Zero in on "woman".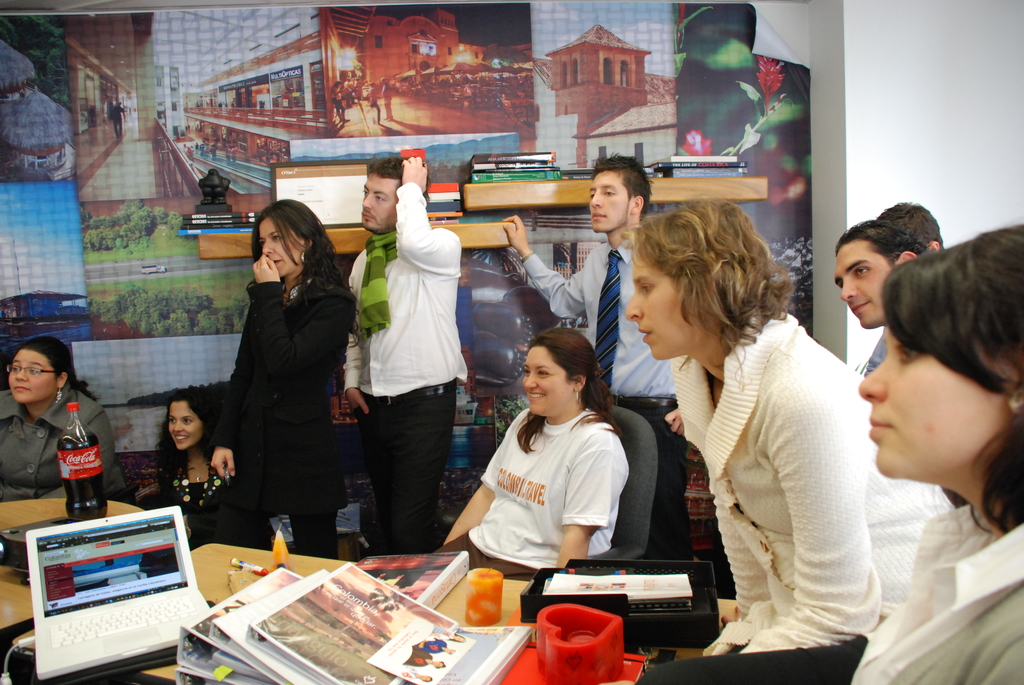
Zeroed in: box(427, 326, 630, 587).
